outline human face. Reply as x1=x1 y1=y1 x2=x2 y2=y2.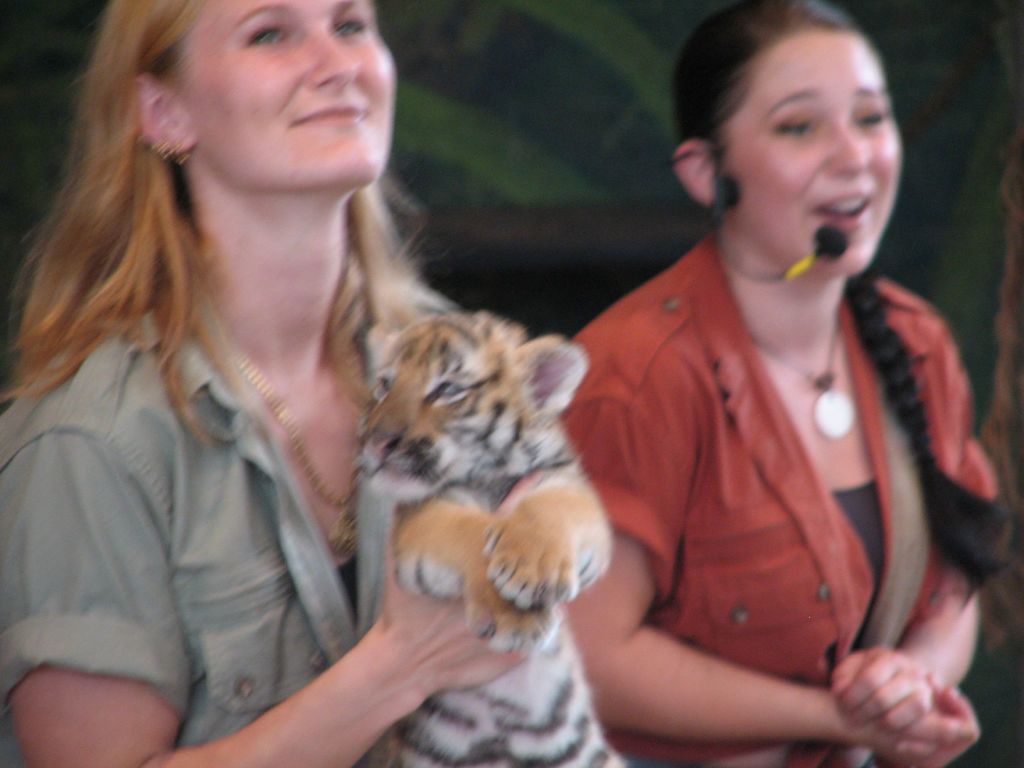
x1=720 y1=31 x2=903 y2=274.
